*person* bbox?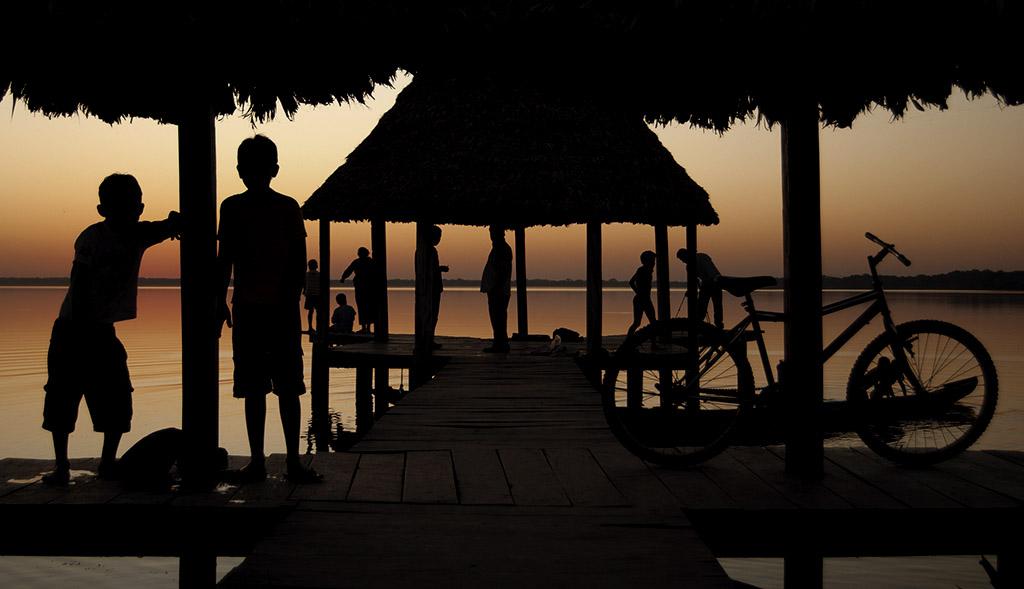
detection(684, 251, 719, 326)
